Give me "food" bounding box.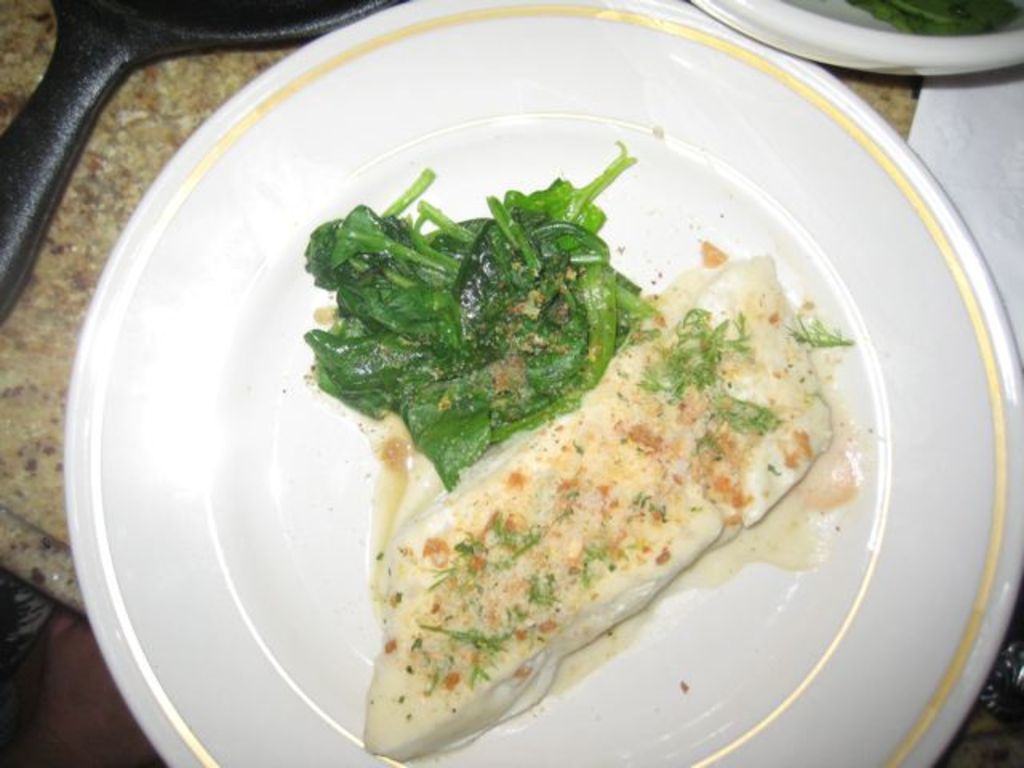
bbox=(363, 230, 867, 766).
